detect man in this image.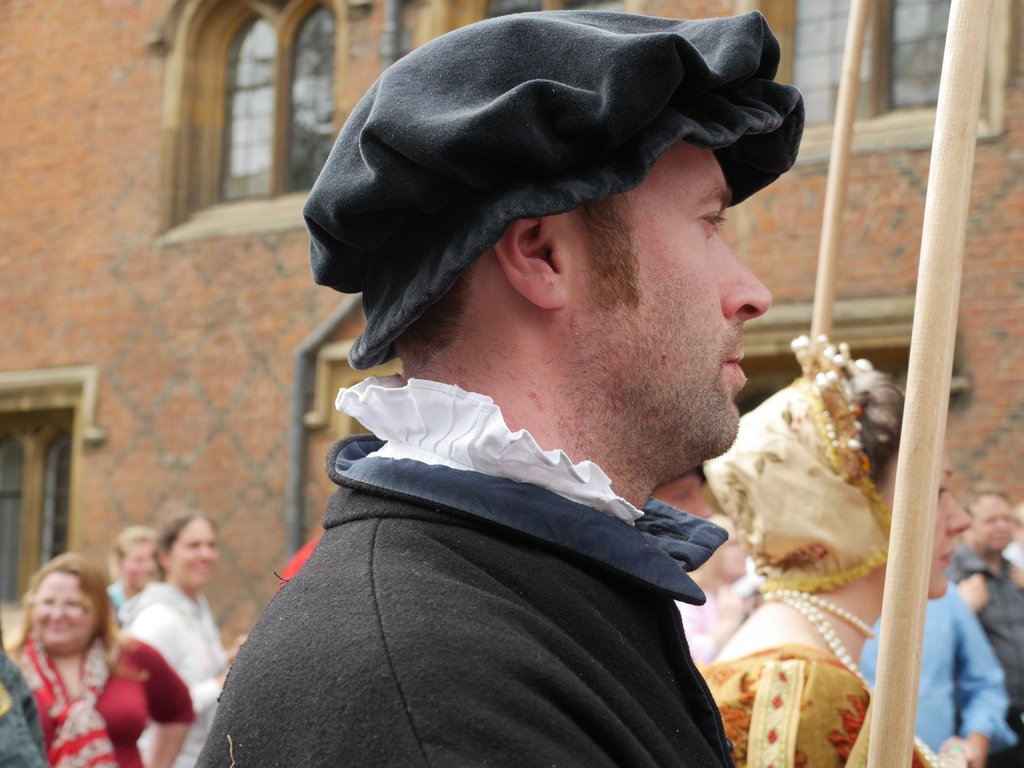
Detection: box=[859, 568, 1018, 767].
